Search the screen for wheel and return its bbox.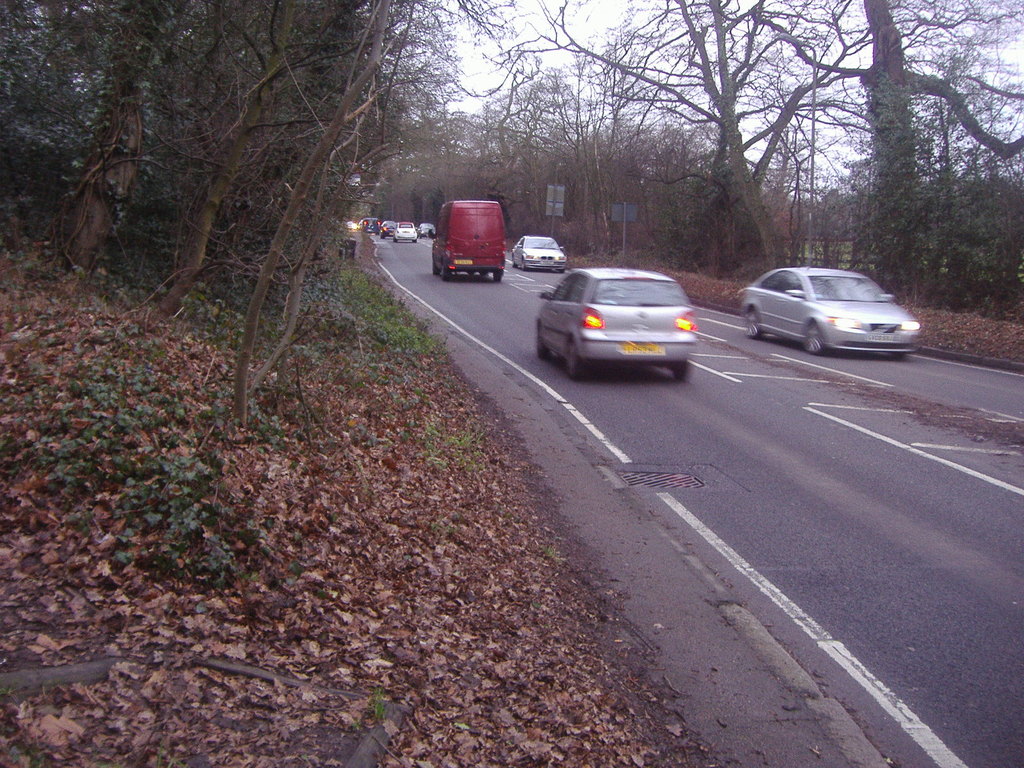
Found: select_region(565, 343, 589, 378).
